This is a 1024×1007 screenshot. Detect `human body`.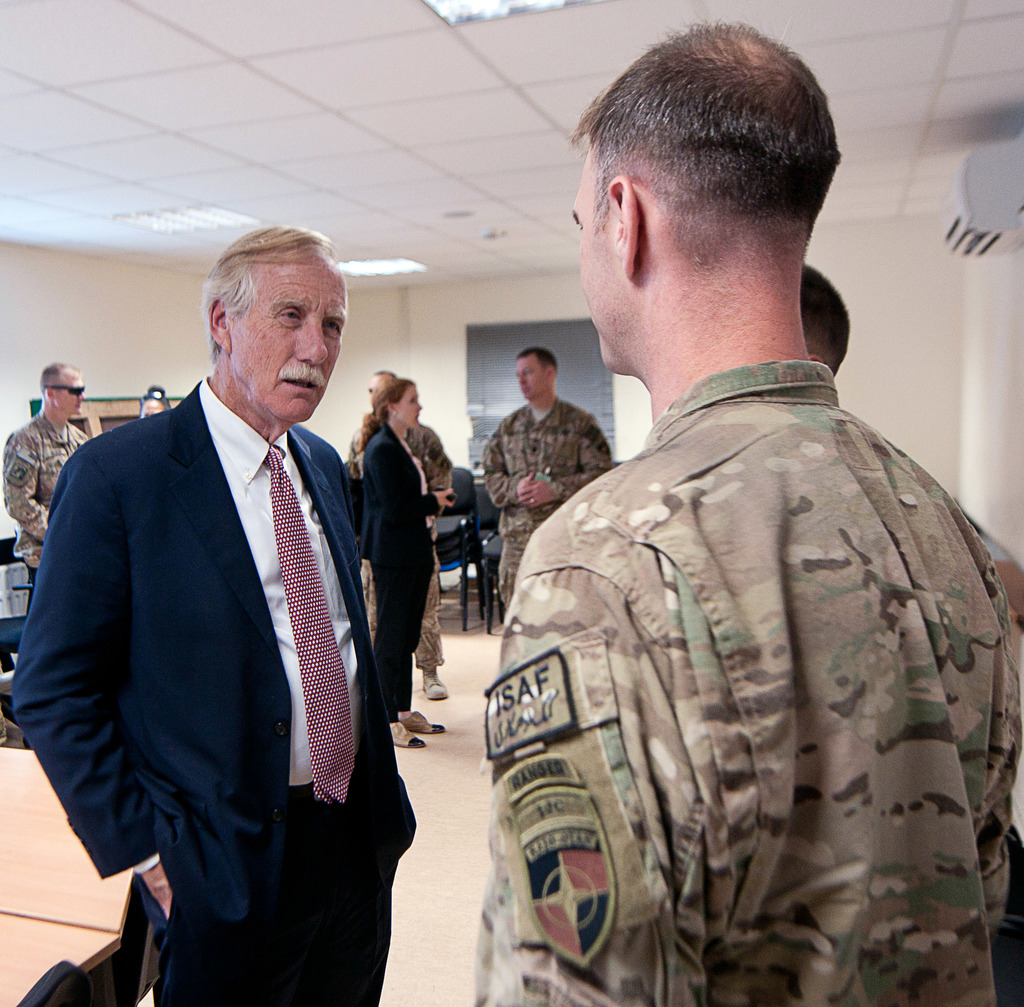
<box>4,364,97,570</box>.
